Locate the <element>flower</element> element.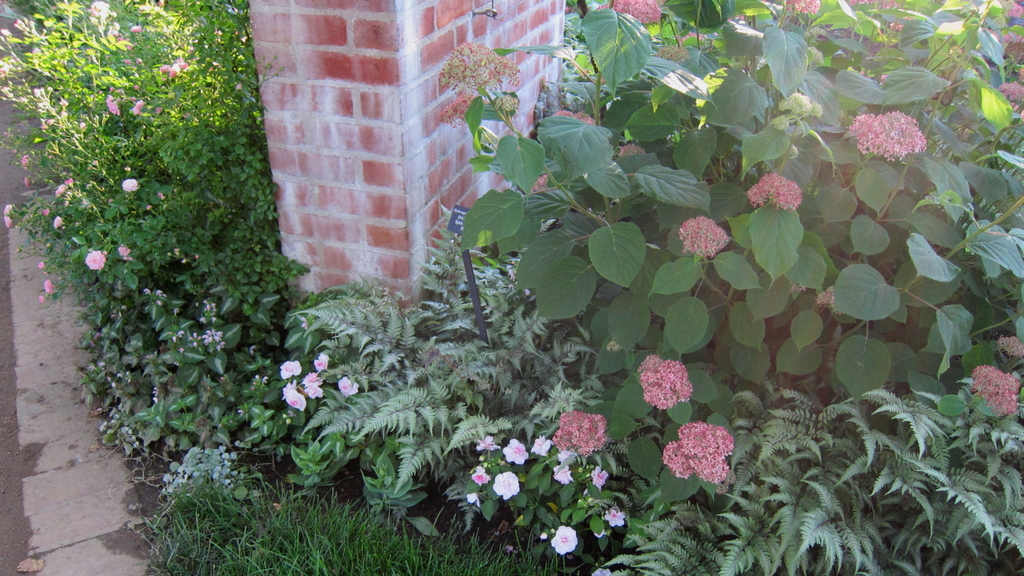
Element bbox: (x1=122, y1=179, x2=139, y2=192).
